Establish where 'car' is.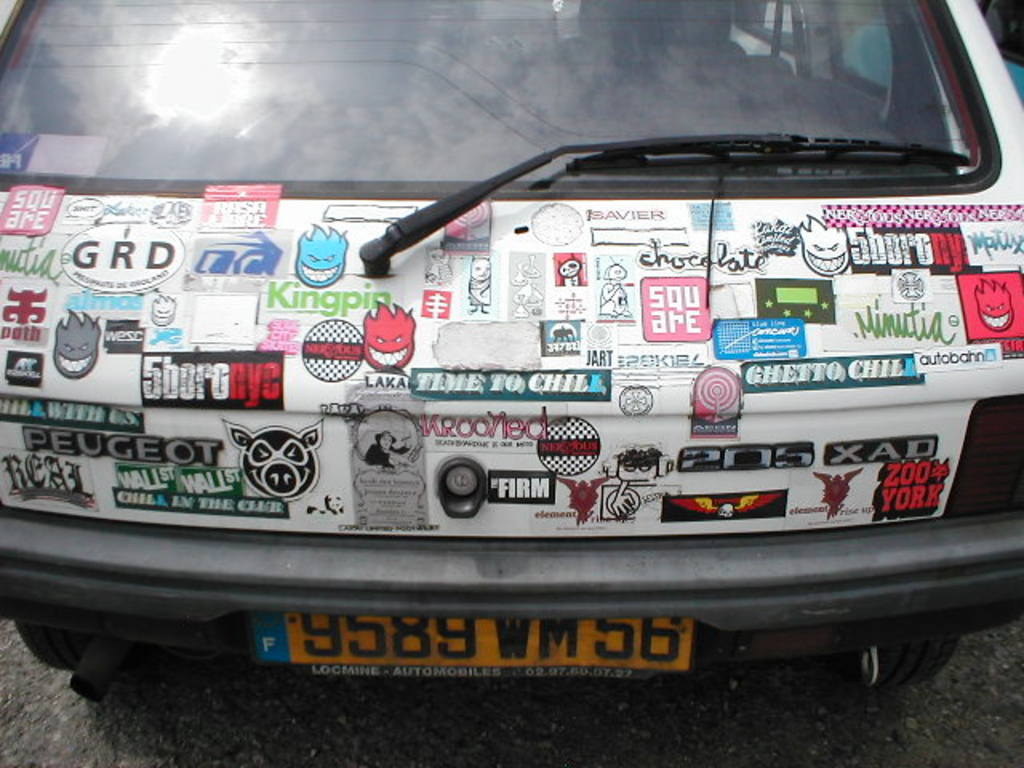
Established at [left=0, top=0, right=1022, bottom=688].
